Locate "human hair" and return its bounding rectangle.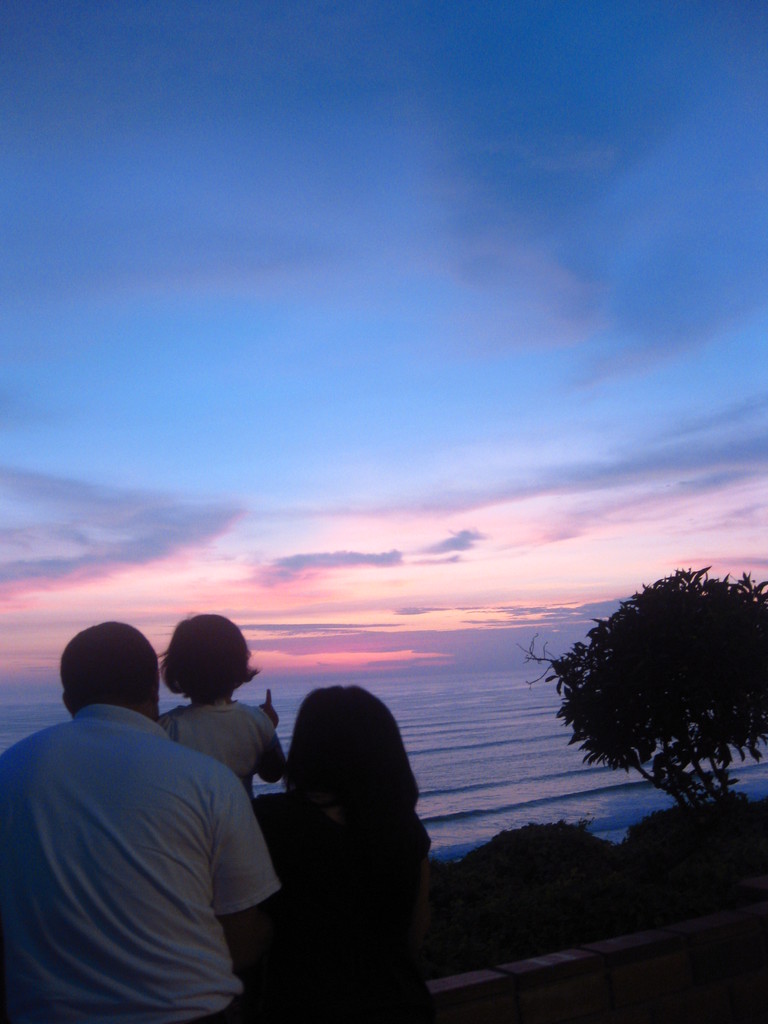
276:689:423:849.
